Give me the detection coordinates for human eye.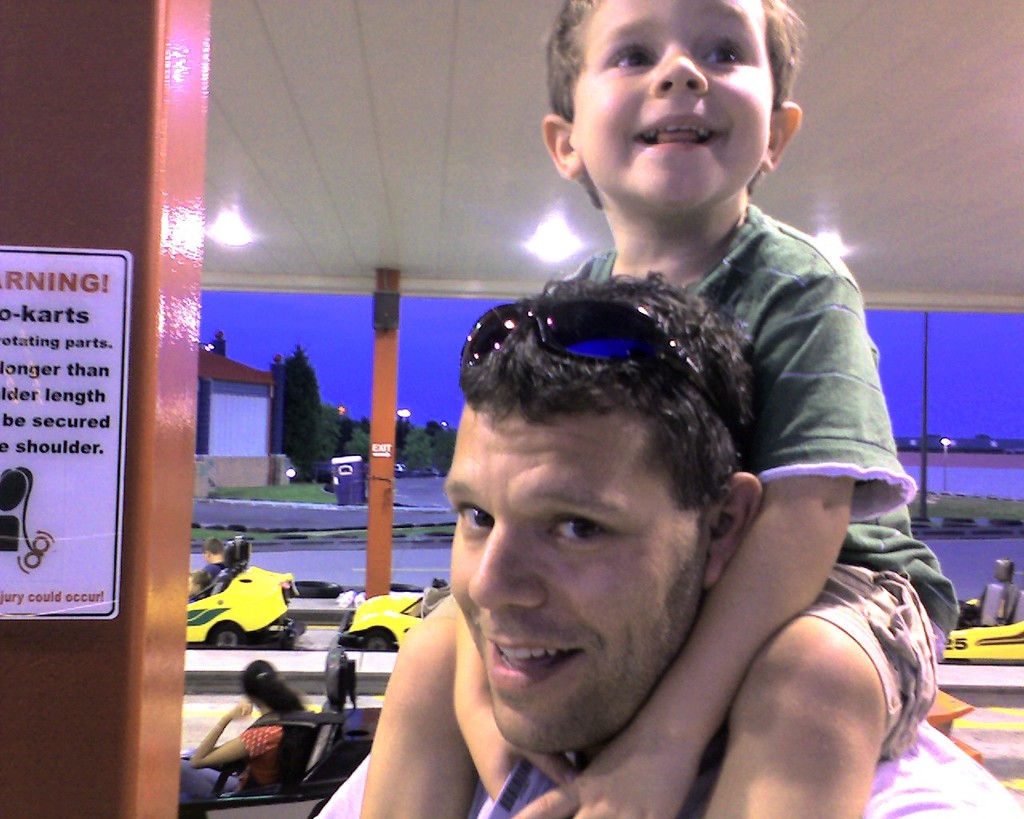
605:34:662:74.
